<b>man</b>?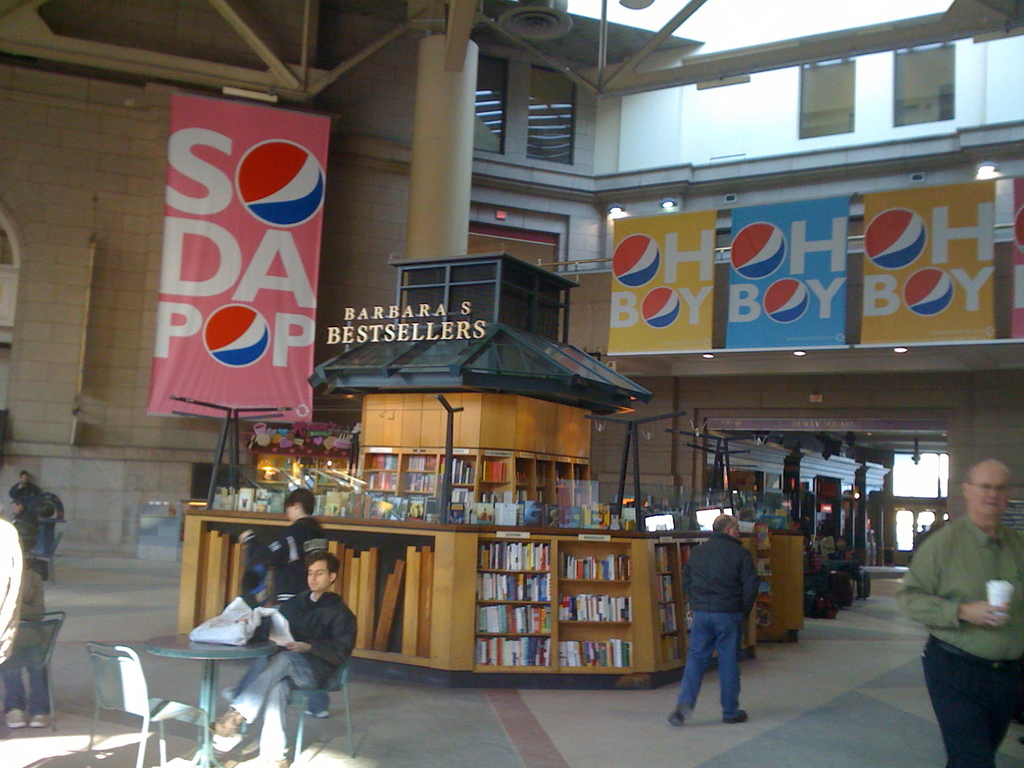
664, 515, 765, 723
